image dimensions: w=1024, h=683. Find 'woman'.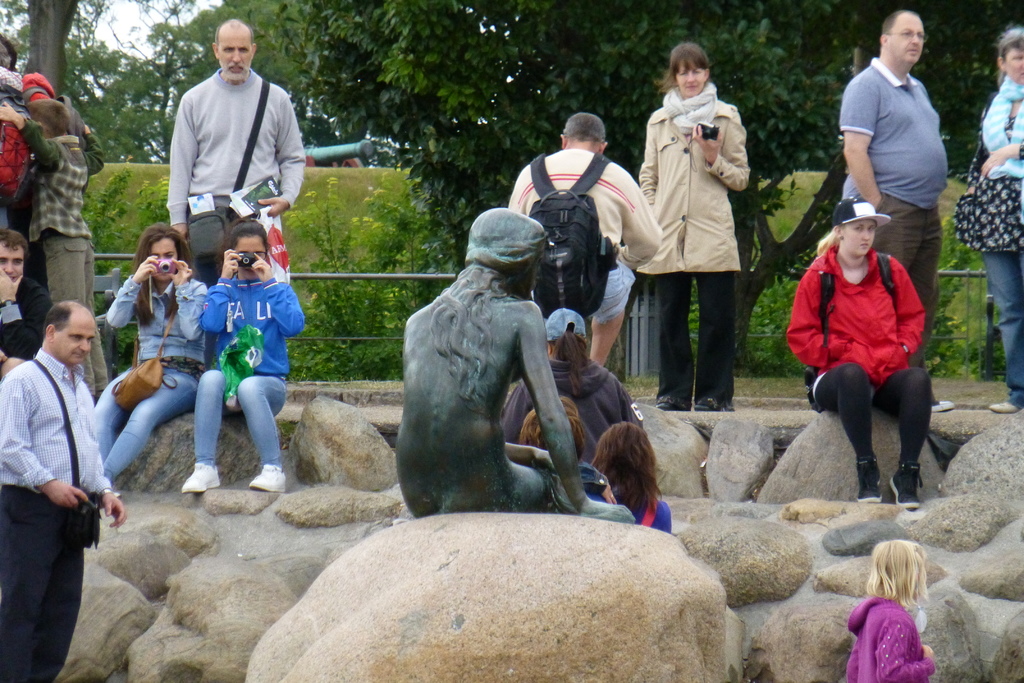
left=180, top=220, right=304, bottom=495.
